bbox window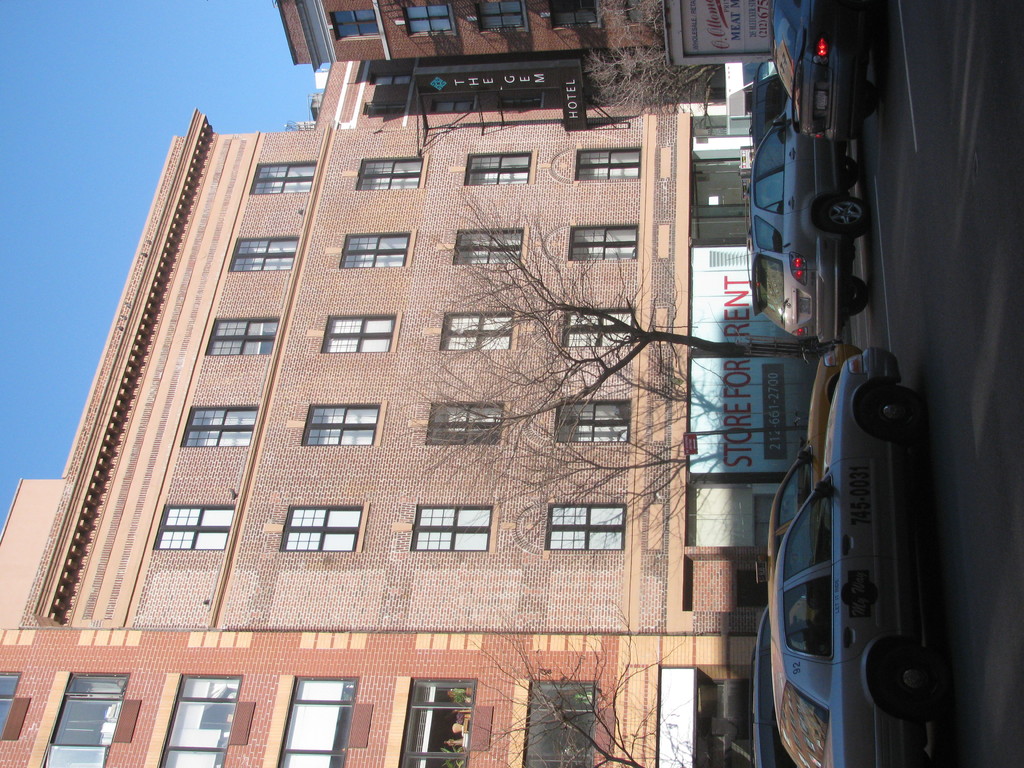
(563, 303, 635, 347)
